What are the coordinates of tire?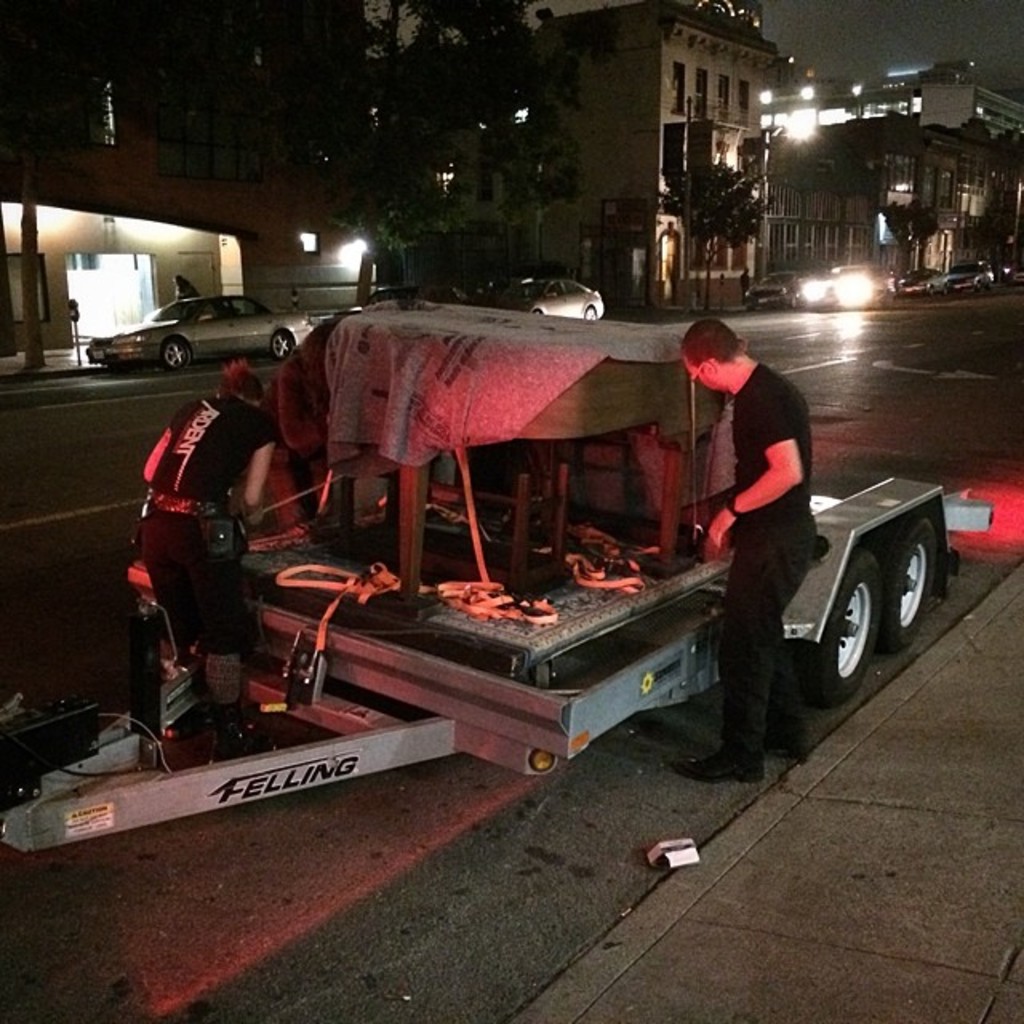
crop(870, 509, 939, 642).
